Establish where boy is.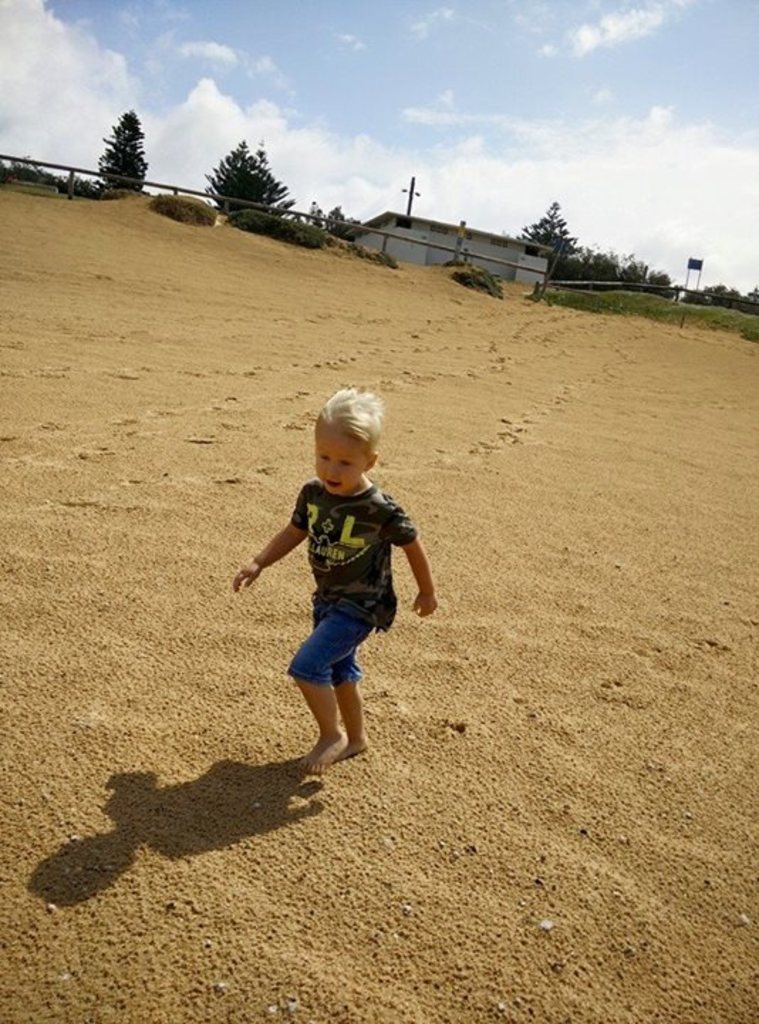
Established at (left=235, top=395, right=435, bottom=779).
